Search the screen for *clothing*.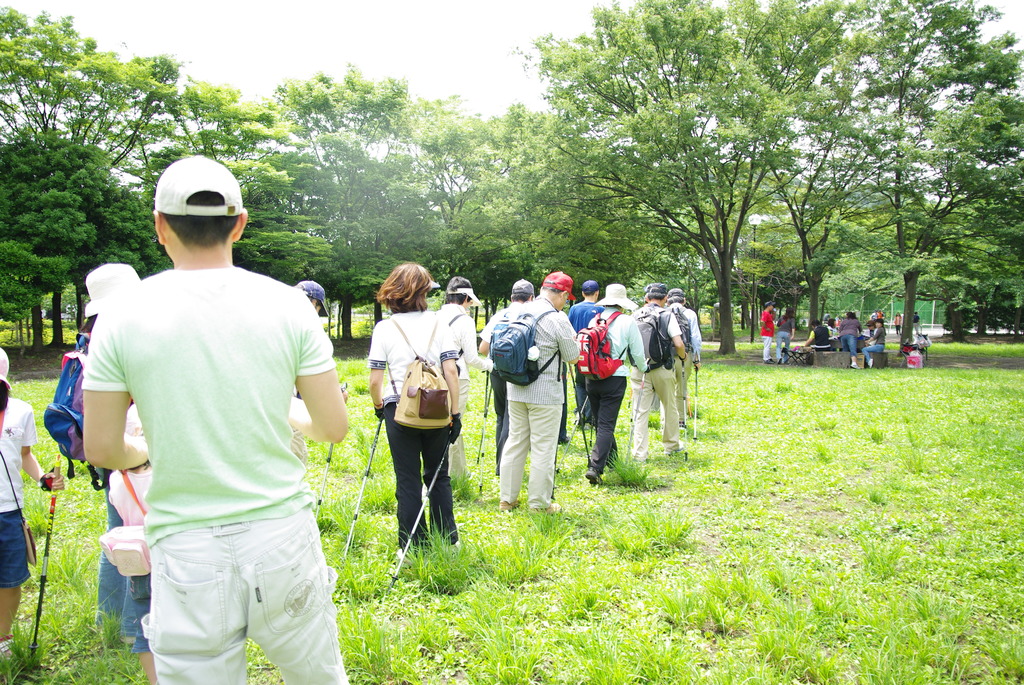
Found at [588,307,648,476].
